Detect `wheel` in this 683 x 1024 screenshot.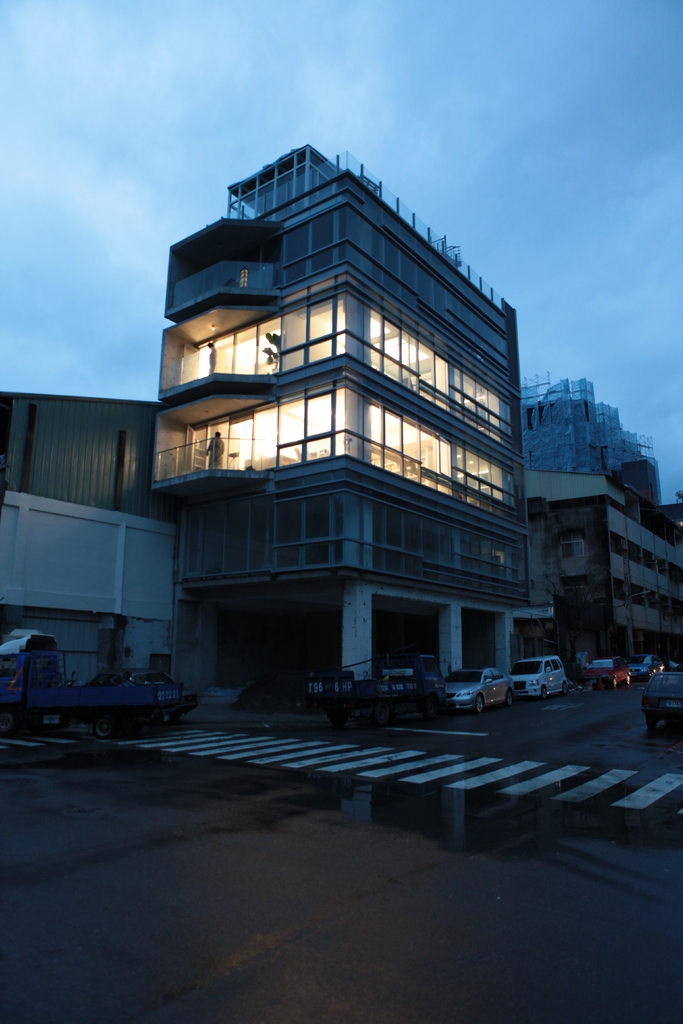
Detection: (92, 715, 113, 739).
